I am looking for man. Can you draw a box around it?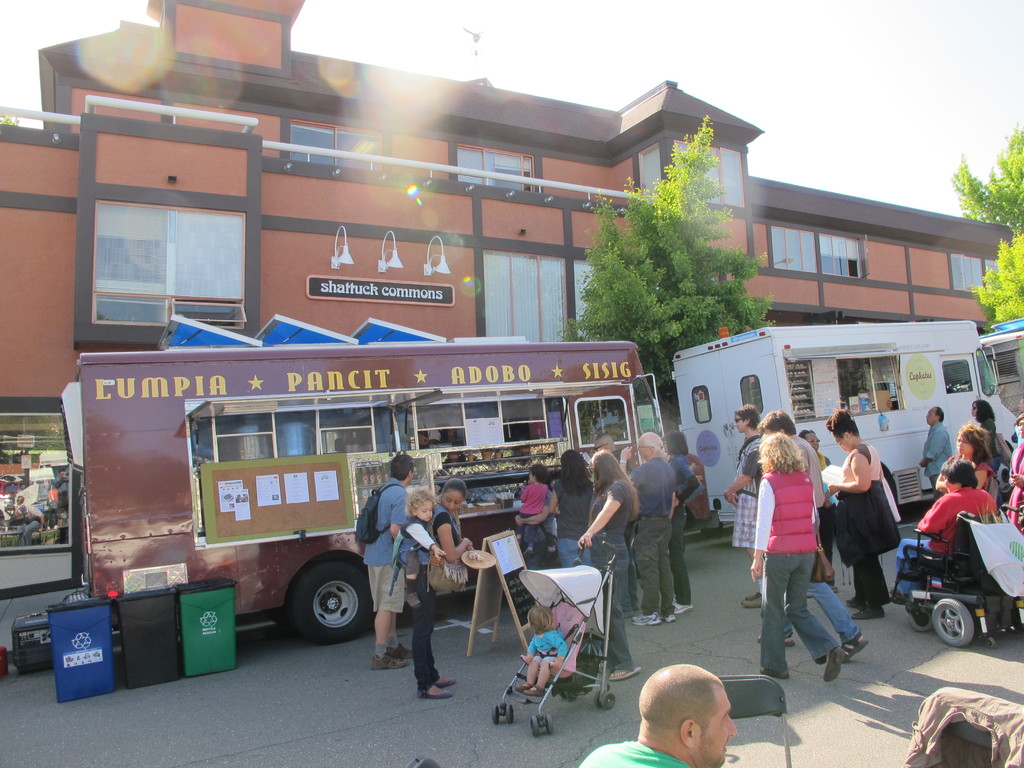
Sure, the bounding box is l=917, t=407, r=952, b=493.
